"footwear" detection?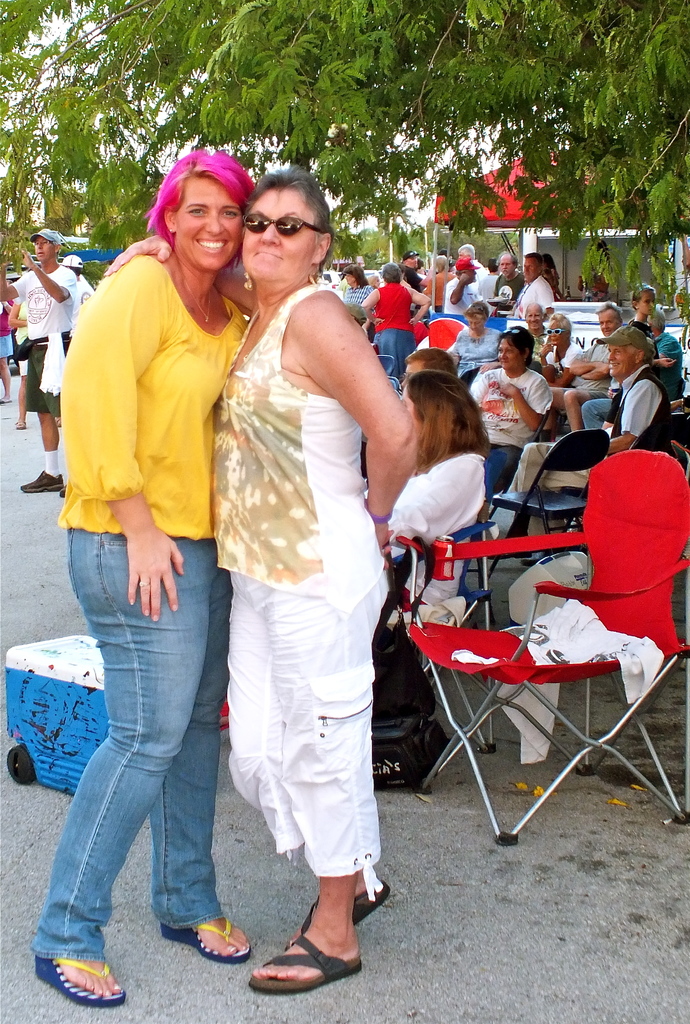
l=284, t=882, r=390, b=952
